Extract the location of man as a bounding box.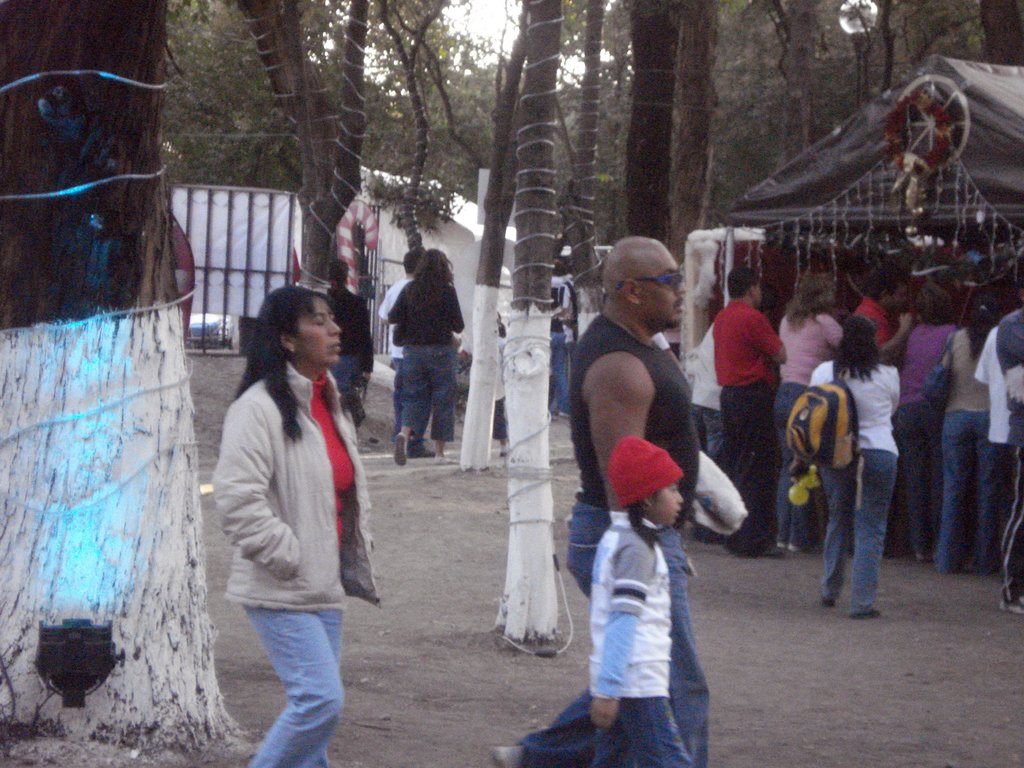
Rect(854, 268, 915, 371).
